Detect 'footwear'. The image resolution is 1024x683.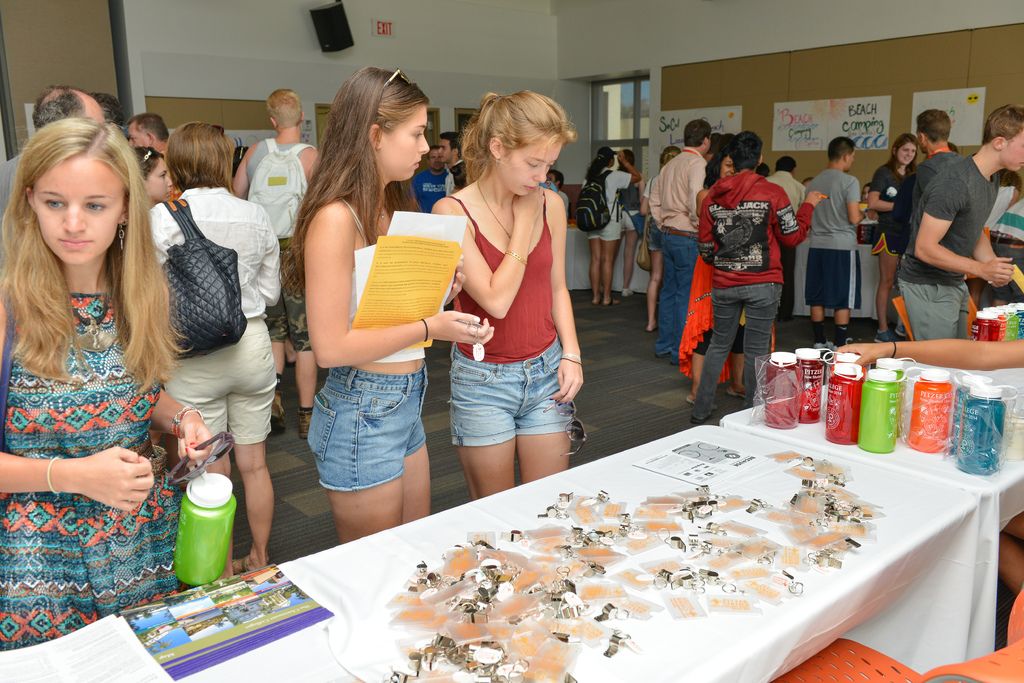
Rect(593, 297, 620, 305).
